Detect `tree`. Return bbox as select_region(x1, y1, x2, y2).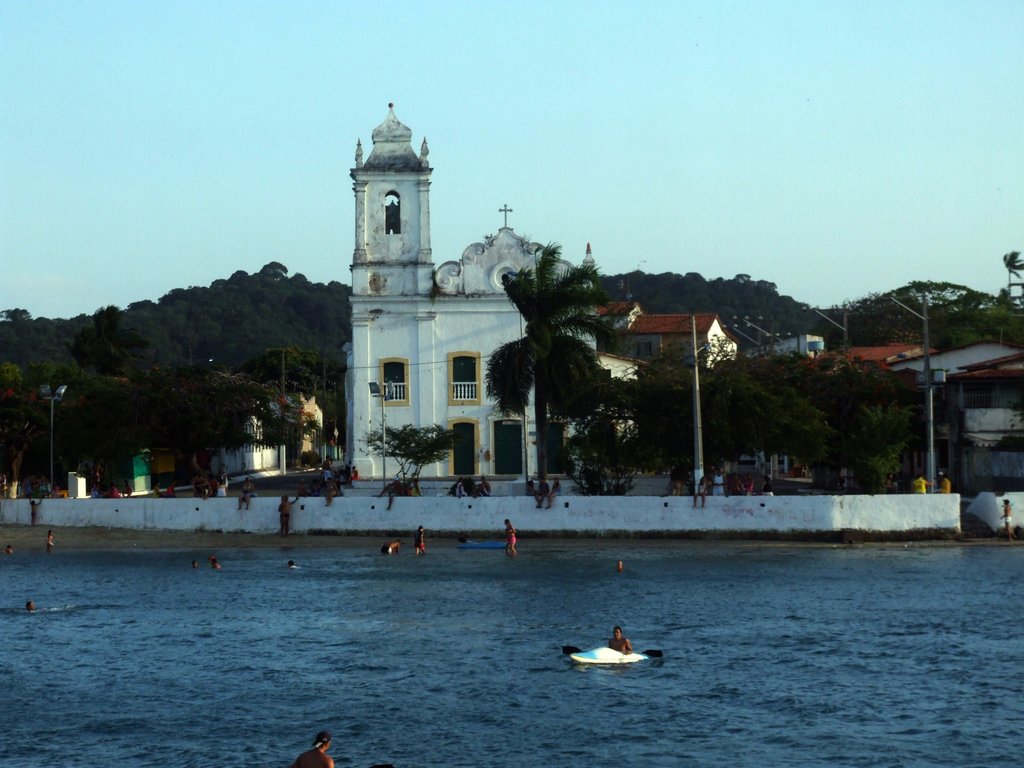
select_region(353, 422, 453, 504).
